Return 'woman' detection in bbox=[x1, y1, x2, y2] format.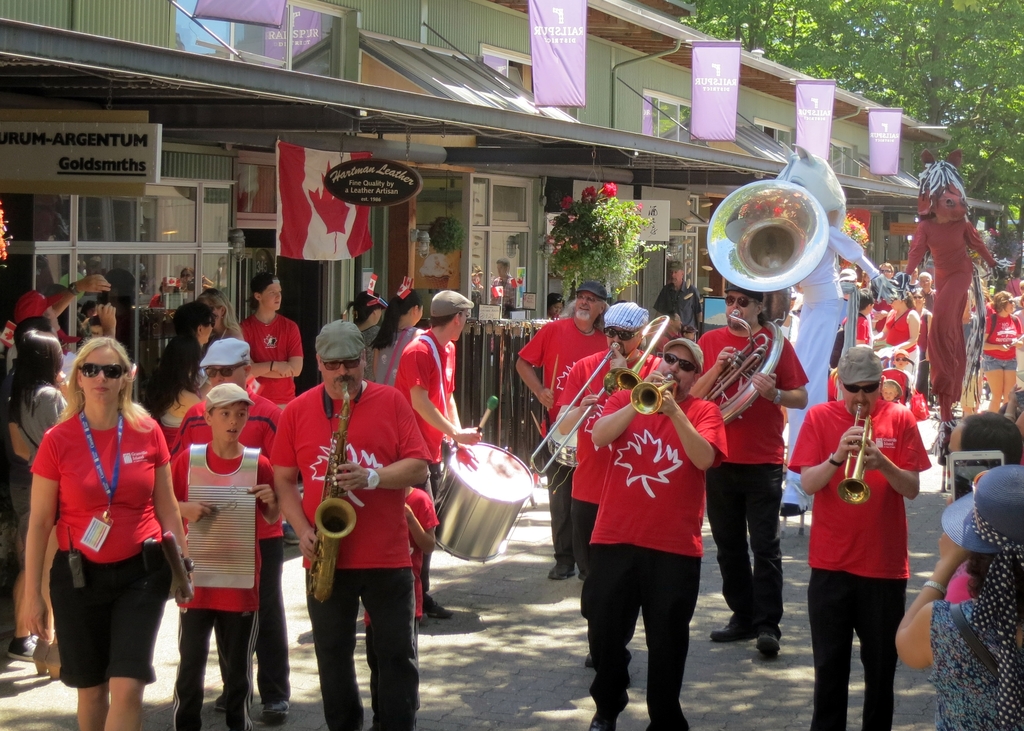
bbox=[195, 281, 254, 396].
